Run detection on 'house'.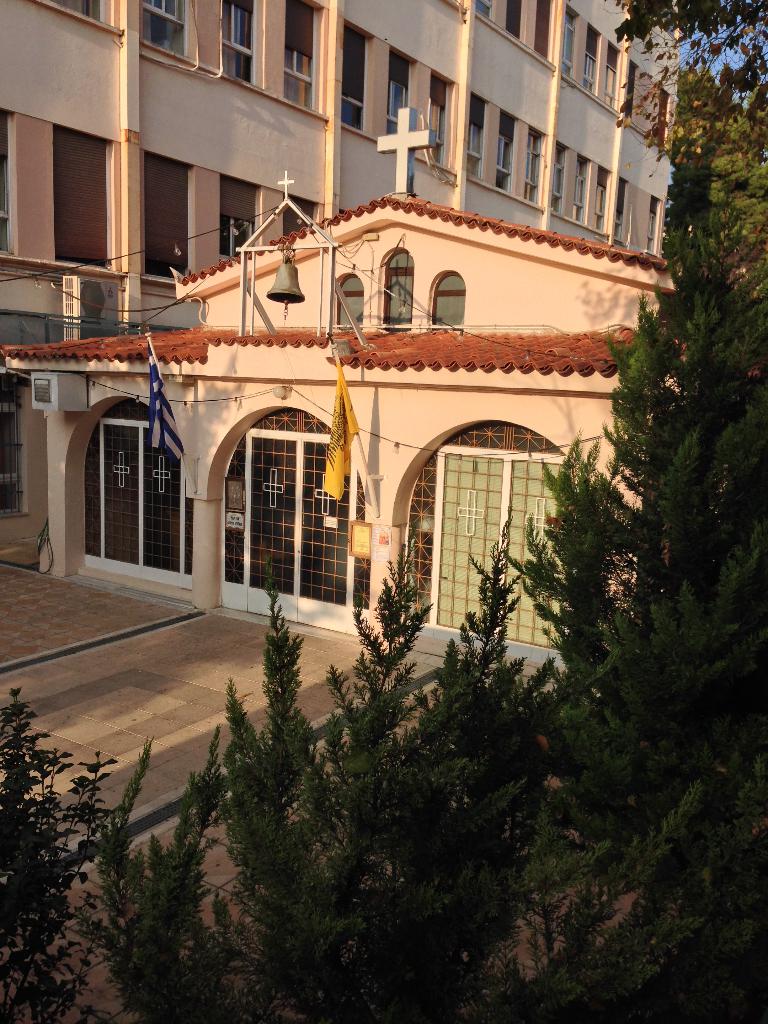
Result: (x1=19, y1=159, x2=671, y2=669).
